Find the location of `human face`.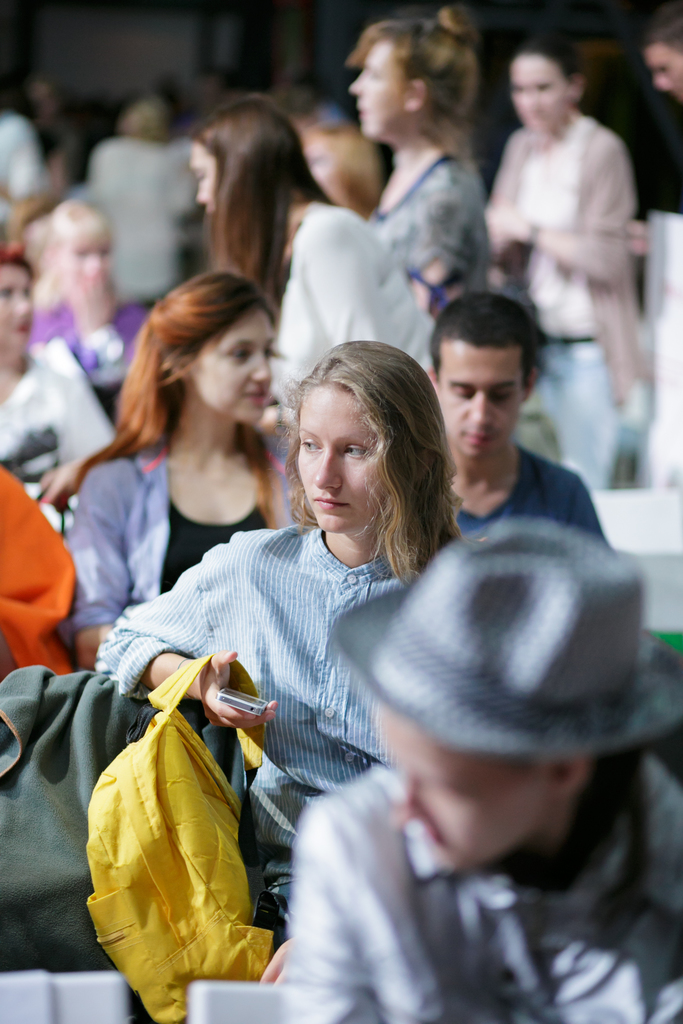
Location: left=646, top=46, right=682, bottom=92.
